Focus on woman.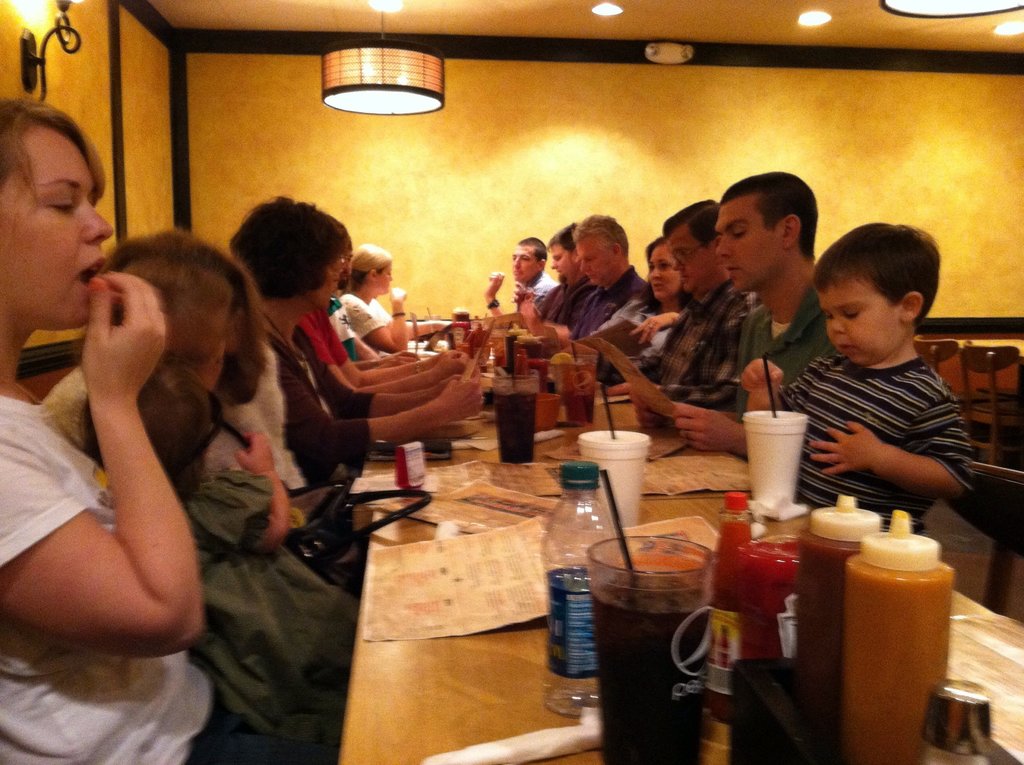
Focused at 40,256,244,471.
